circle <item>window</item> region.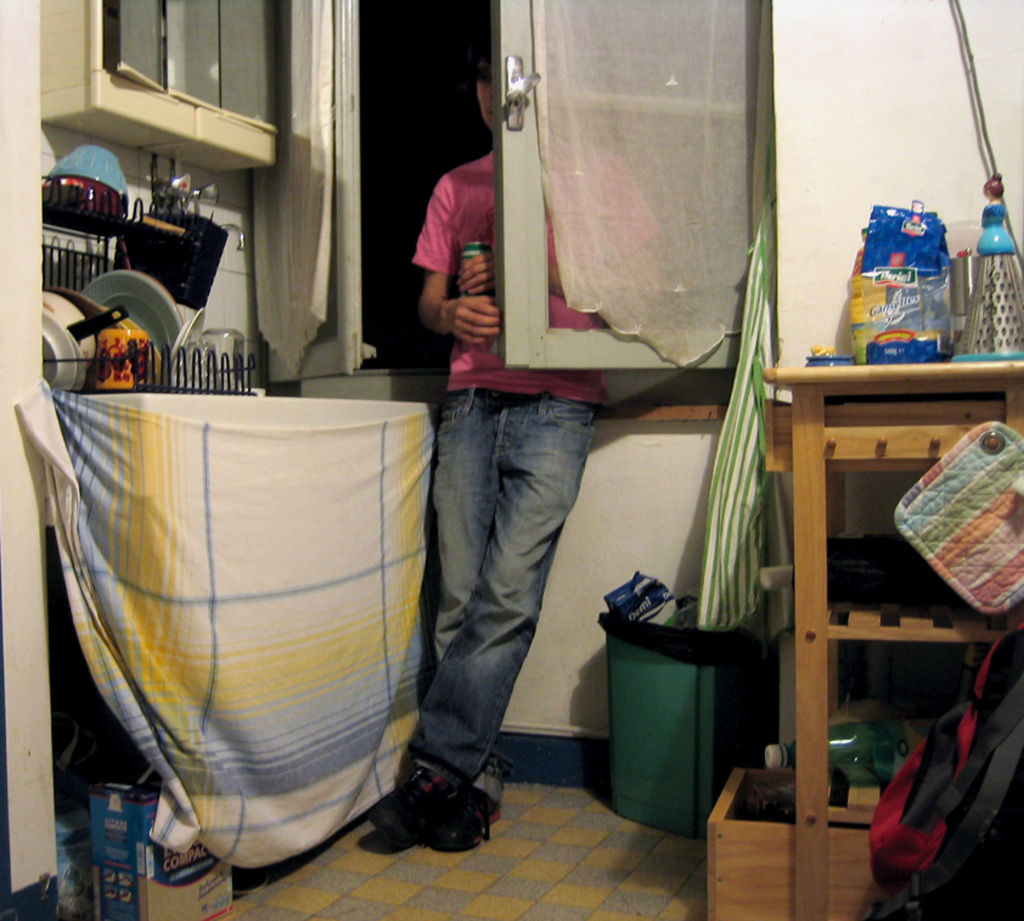
Region: crop(276, 0, 767, 423).
